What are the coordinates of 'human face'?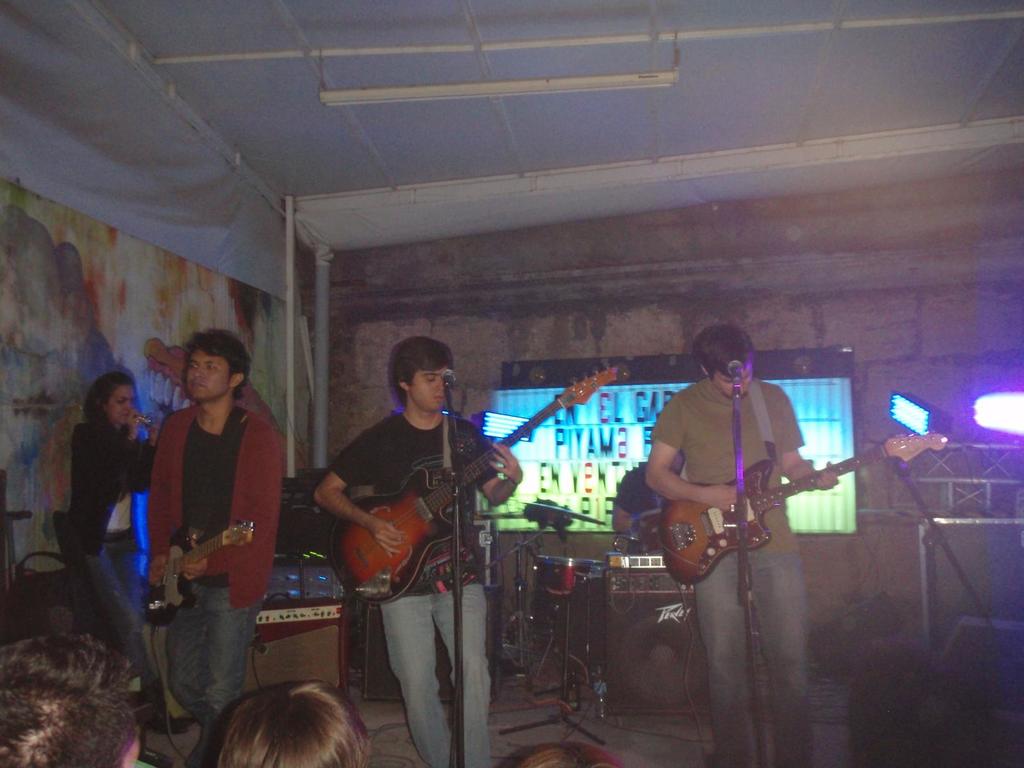
l=409, t=365, r=446, b=412.
